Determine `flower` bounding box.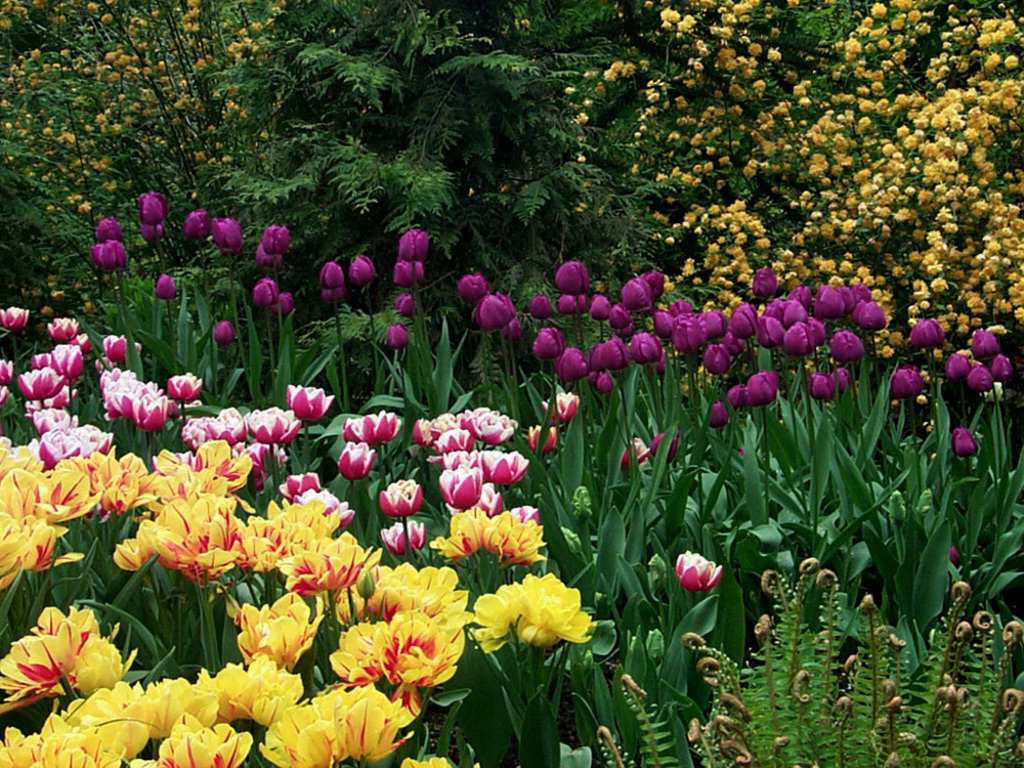
Determined: [x1=397, y1=290, x2=417, y2=312].
